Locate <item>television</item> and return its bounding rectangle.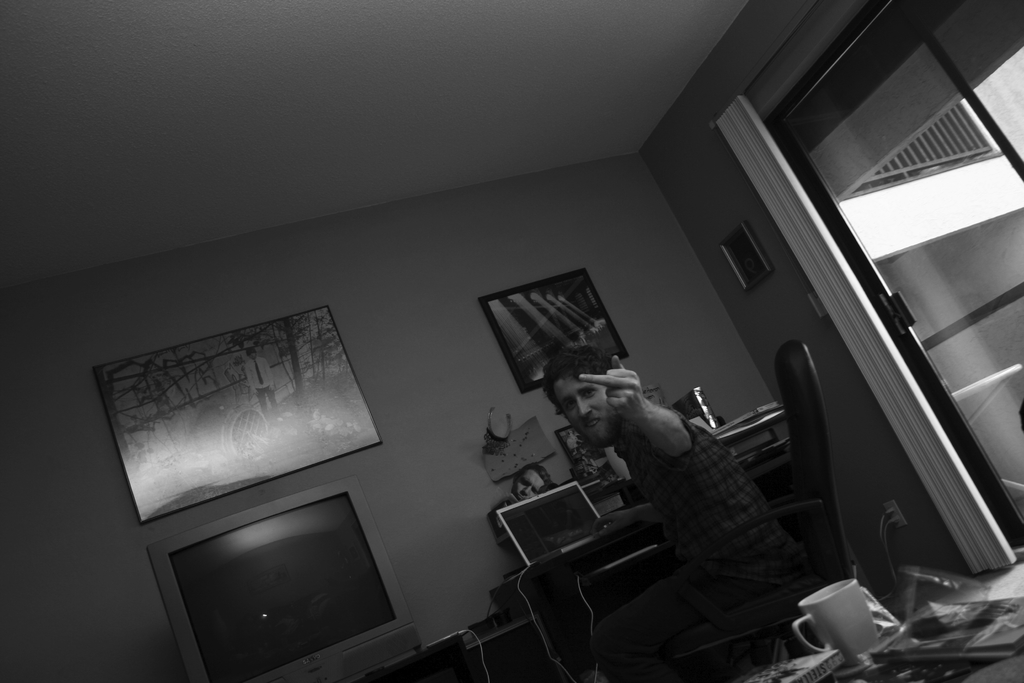
(left=148, top=476, right=423, bottom=682).
